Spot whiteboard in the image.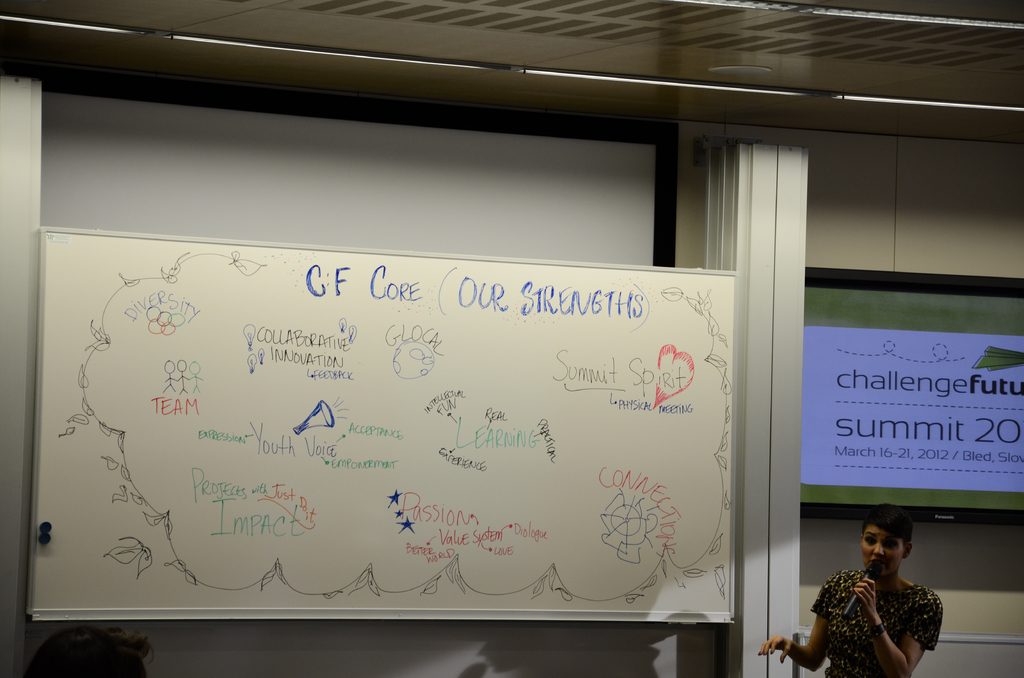
whiteboard found at (26,225,739,624).
